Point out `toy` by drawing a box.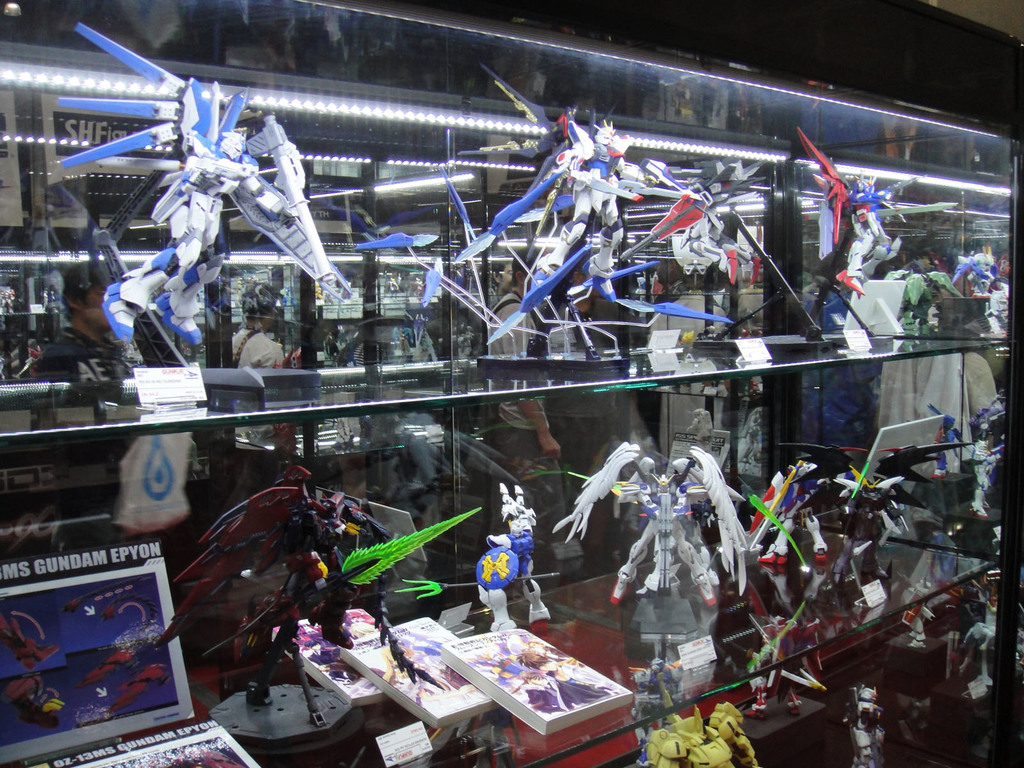
rect(805, 130, 969, 340).
